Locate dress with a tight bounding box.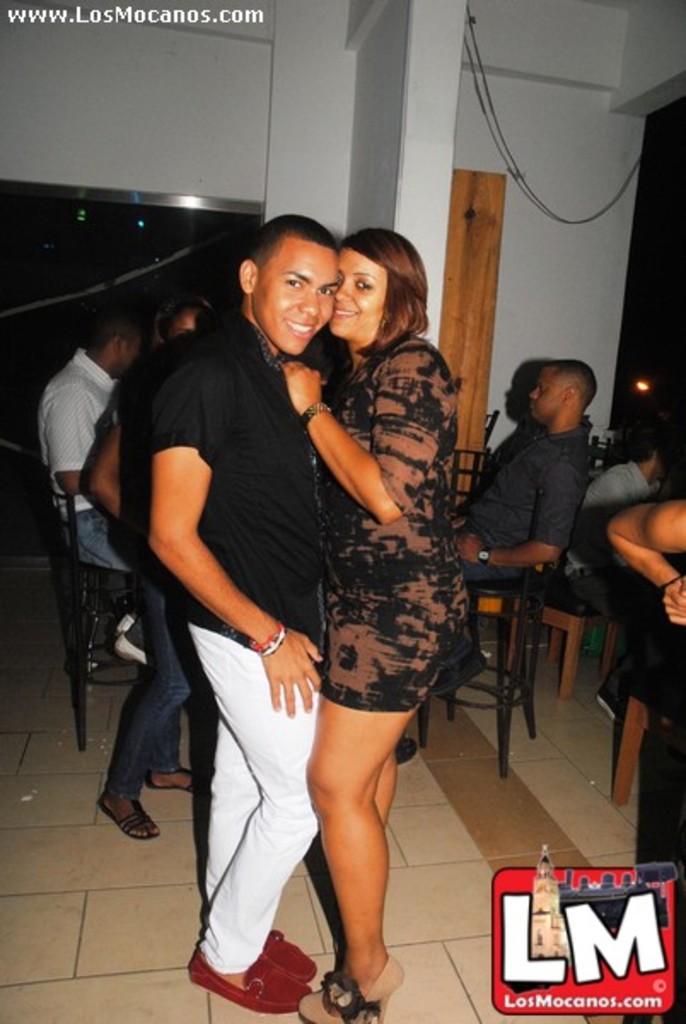
select_region(317, 335, 469, 715).
